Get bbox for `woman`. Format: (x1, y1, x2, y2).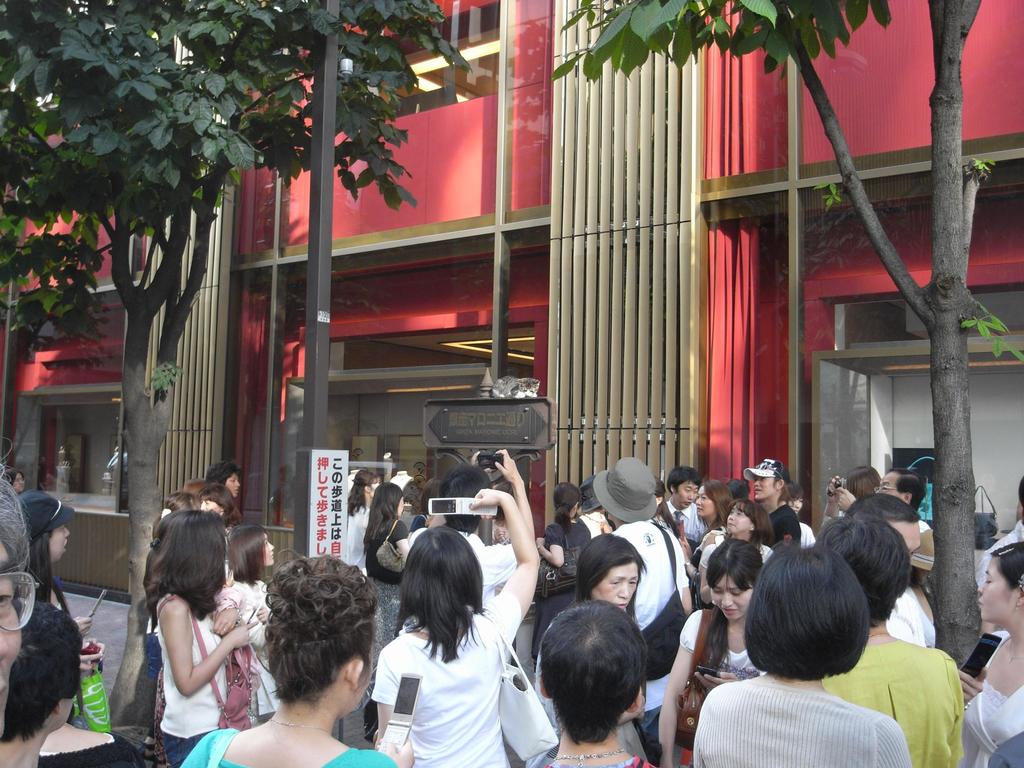
(524, 598, 659, 767).
